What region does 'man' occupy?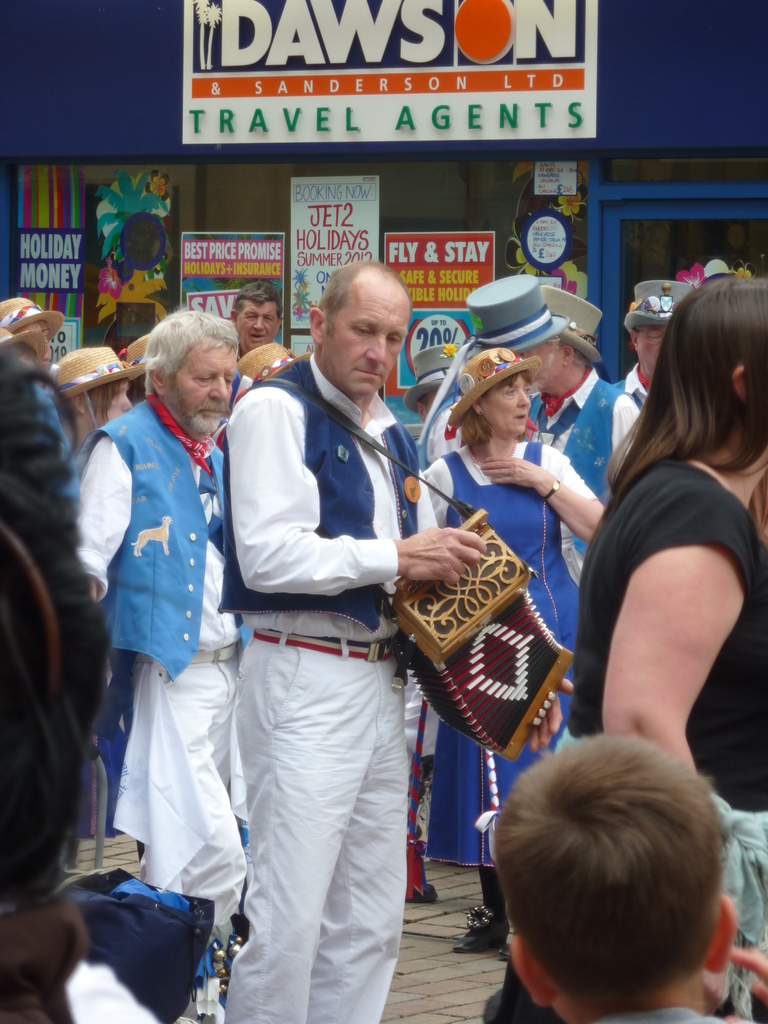
box=[233, 280, 285, 344].
